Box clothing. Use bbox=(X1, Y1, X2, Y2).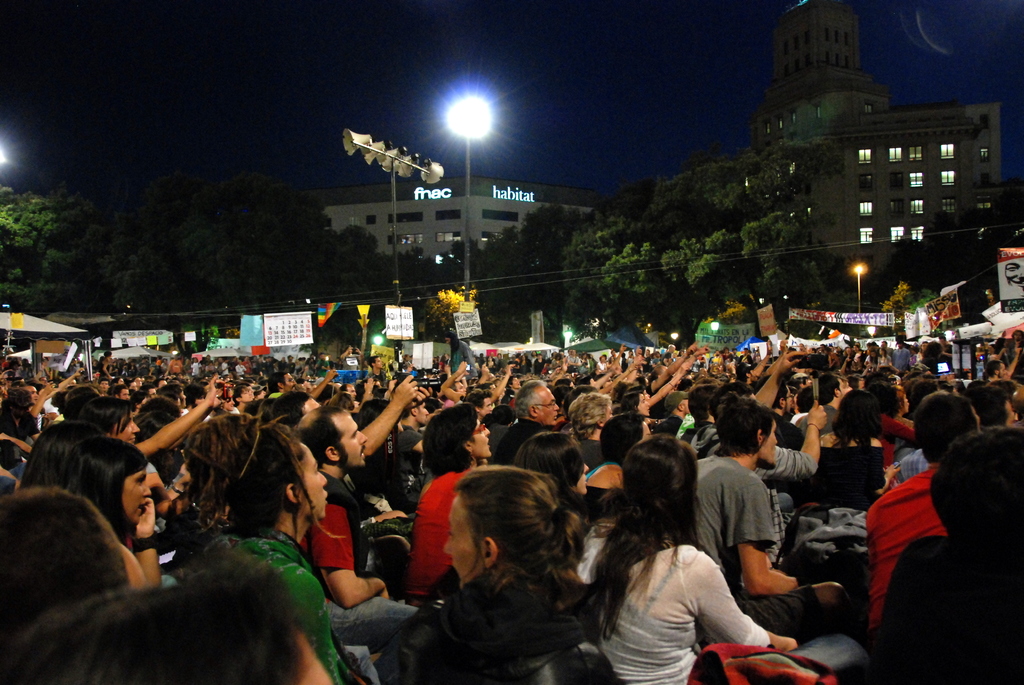
bbox=(488, 416, 555, 466).
